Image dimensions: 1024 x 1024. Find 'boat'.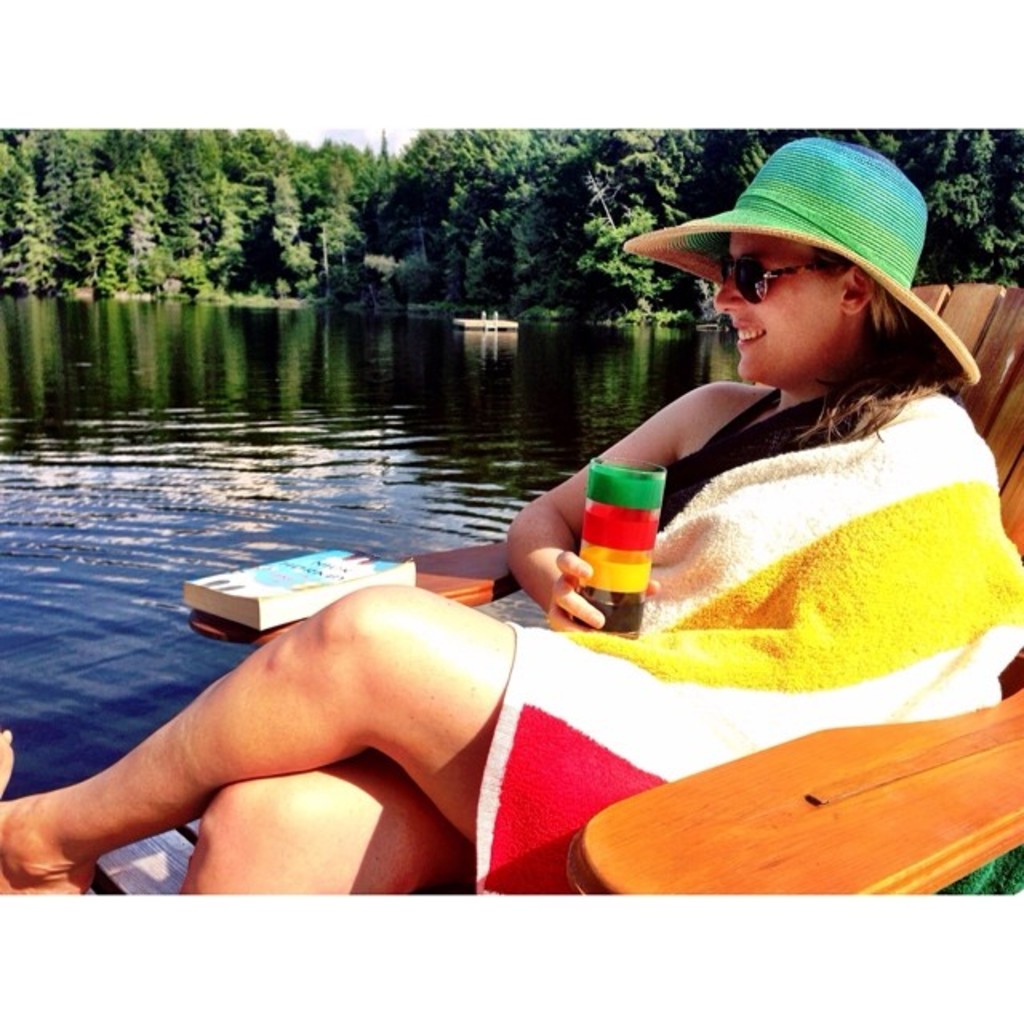
453, 309, 517, 338.
